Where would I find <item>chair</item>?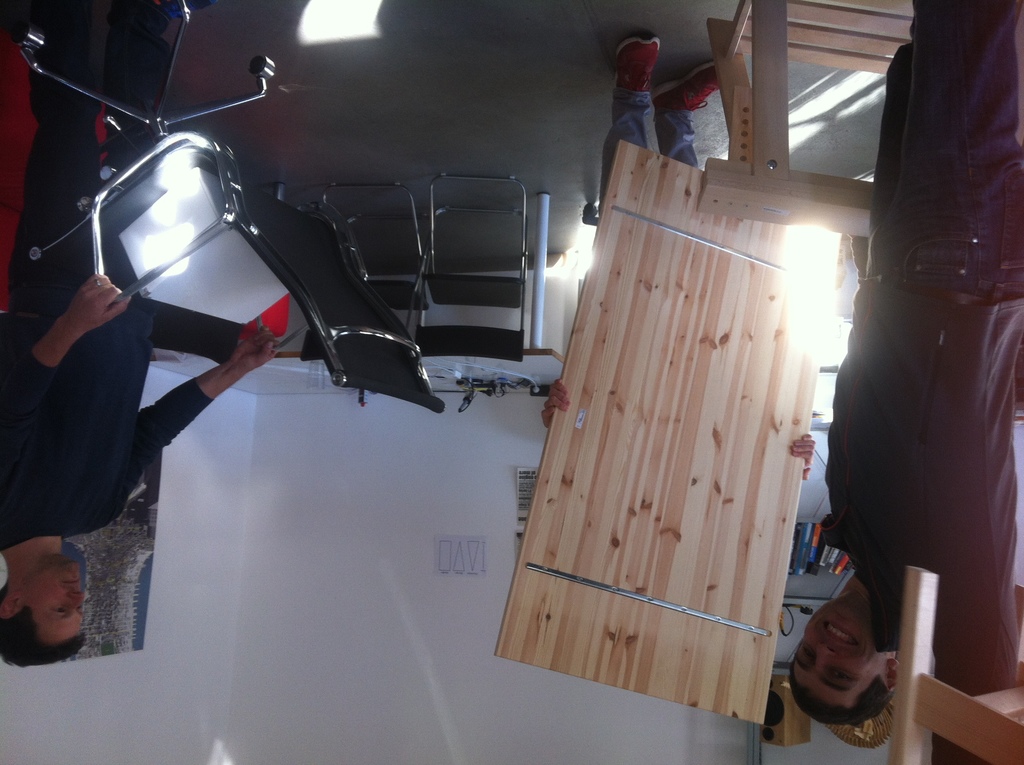
At l=10, t=0, r=445, b=417.
